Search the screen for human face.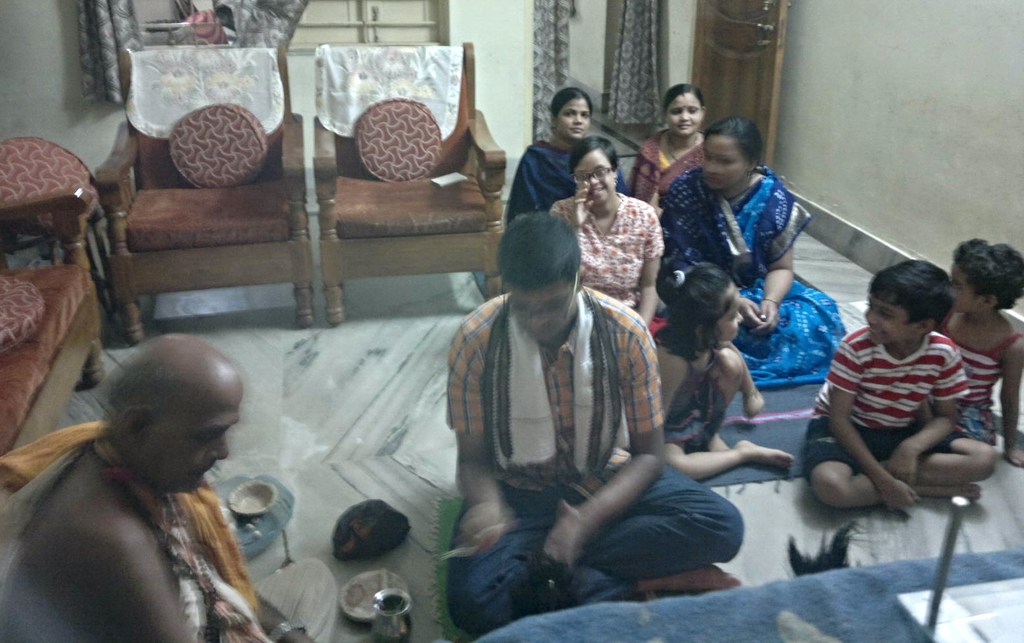
Found at x1=554, y1=90, x2=595, y2=137.
